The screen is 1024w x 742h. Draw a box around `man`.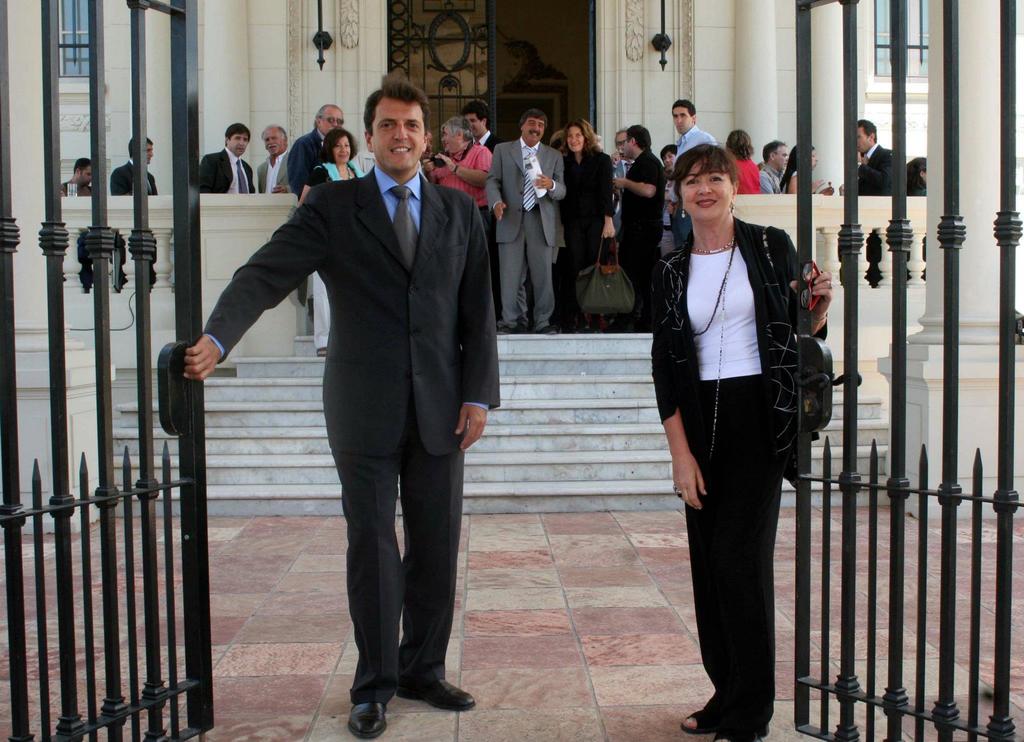
{"left": 483, "top": 107, "right": 568, "bottom": 335}.
